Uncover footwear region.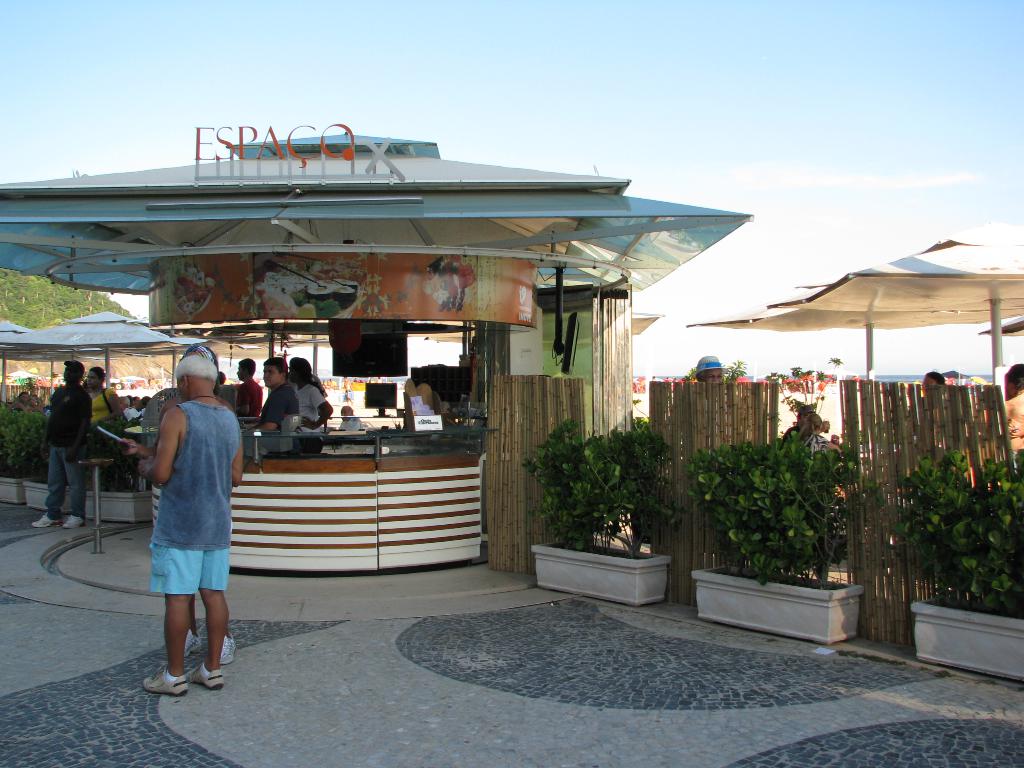
Uncovered: region(61, 511, 88, 527).
